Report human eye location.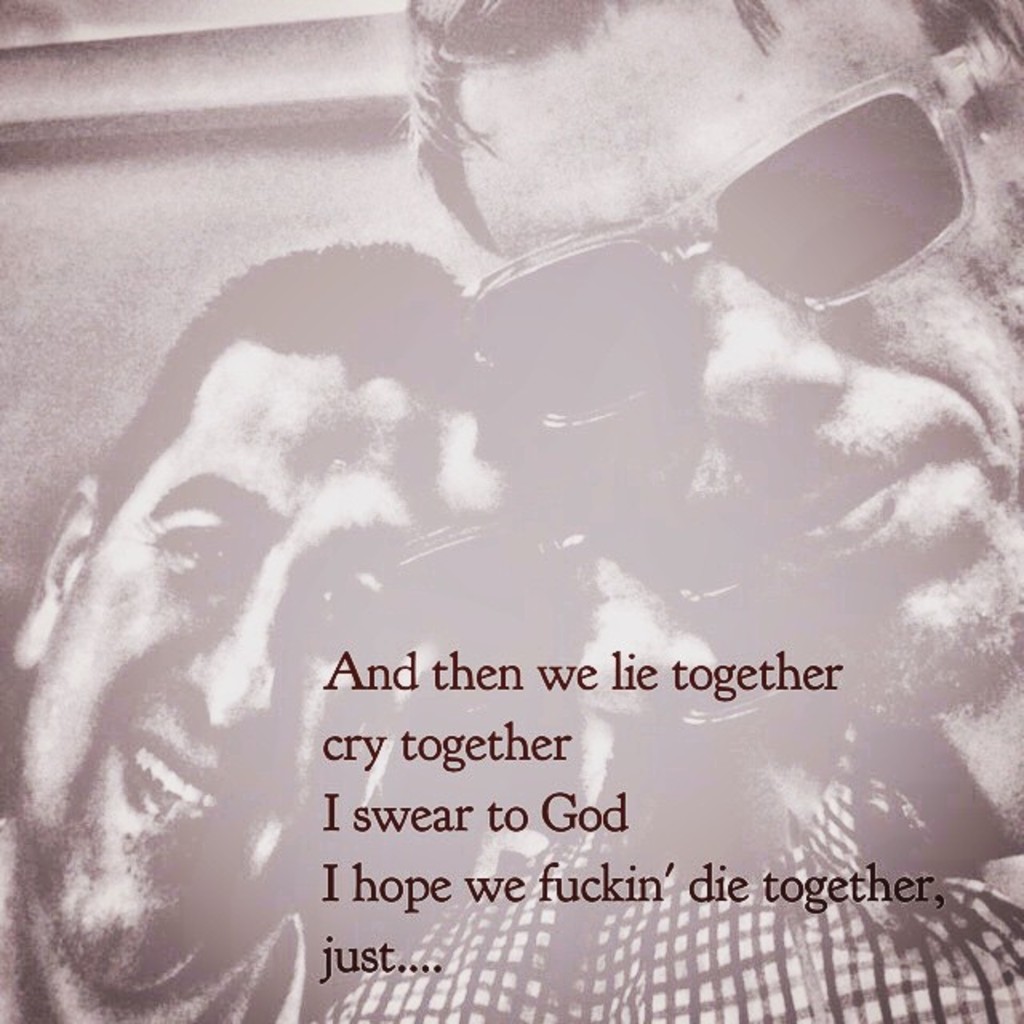
Report: <region>301, 570, 405, 635</region>.
